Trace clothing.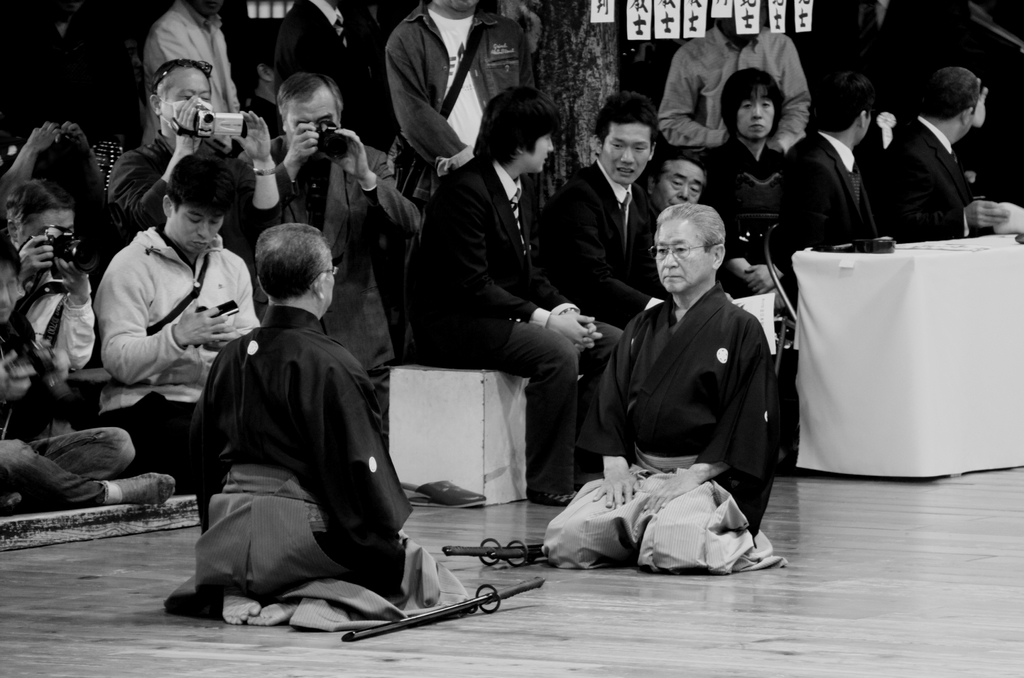
Traced to bbox(872, 107, 992, 241).
